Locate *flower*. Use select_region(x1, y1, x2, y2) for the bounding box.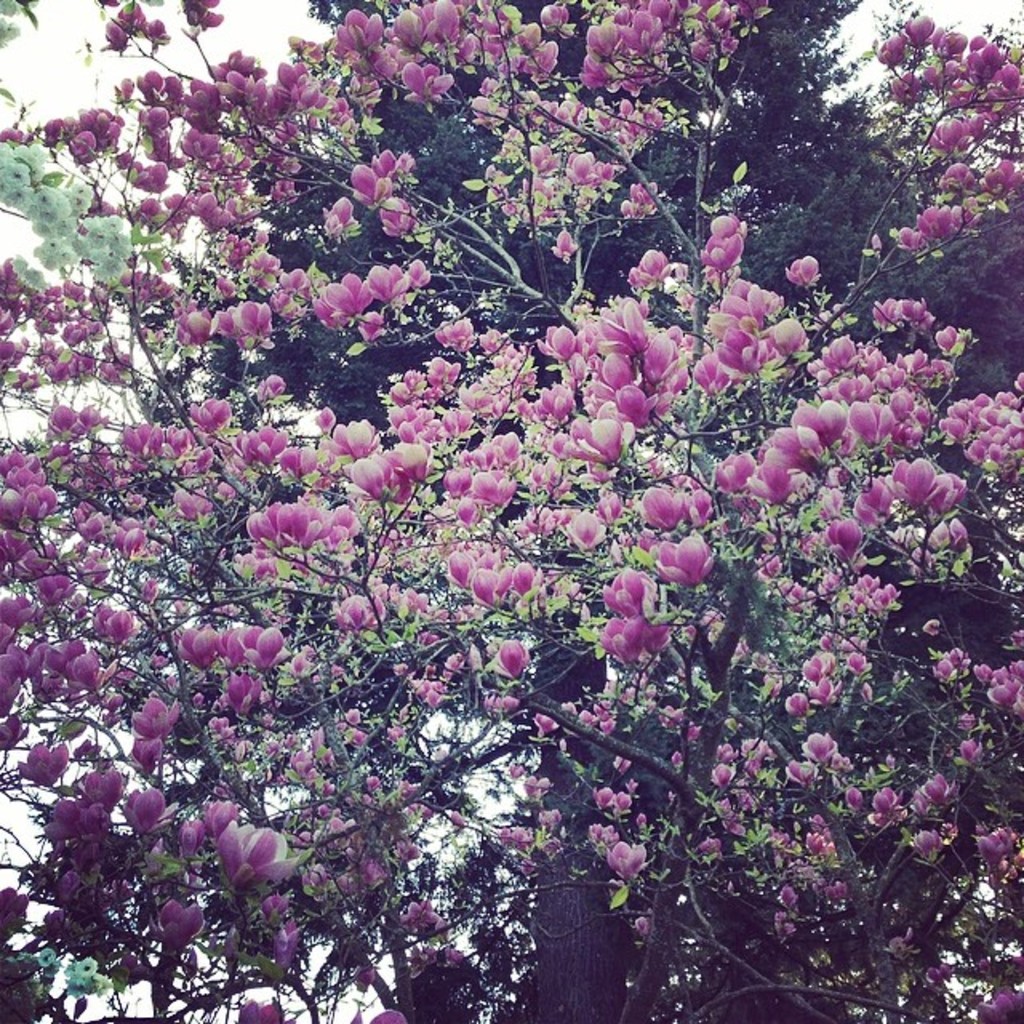
select_region(373, 1005, 405, 1022).
